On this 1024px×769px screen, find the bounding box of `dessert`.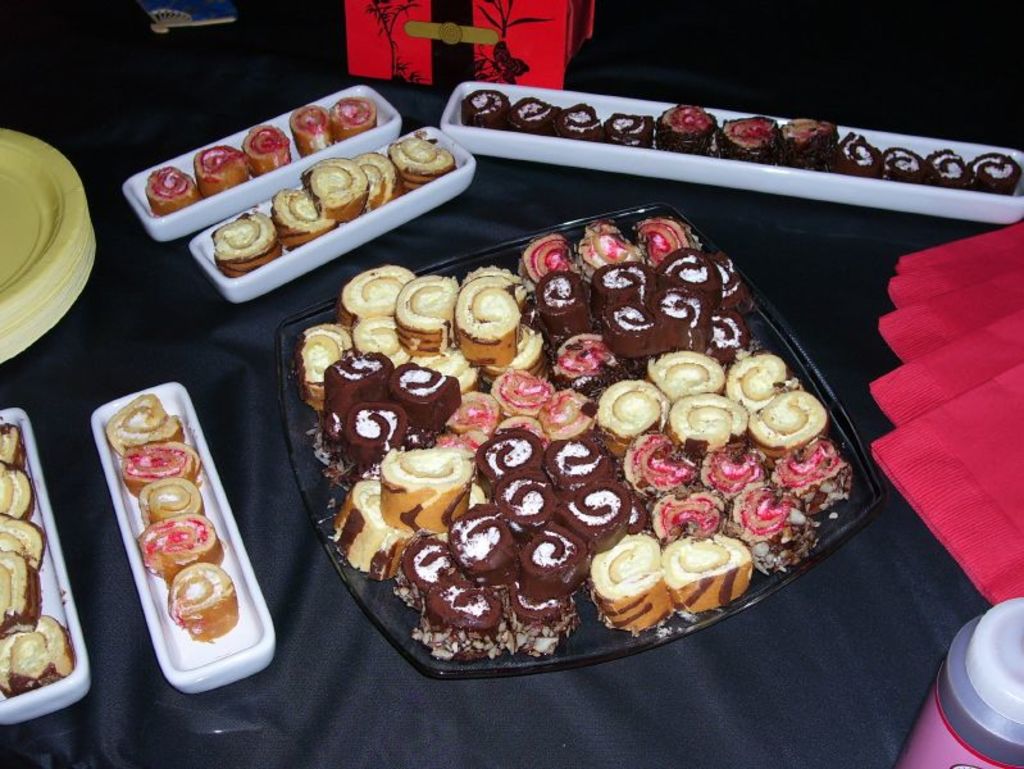
Bounding box: bbox=[147, 165, 201, 208].
